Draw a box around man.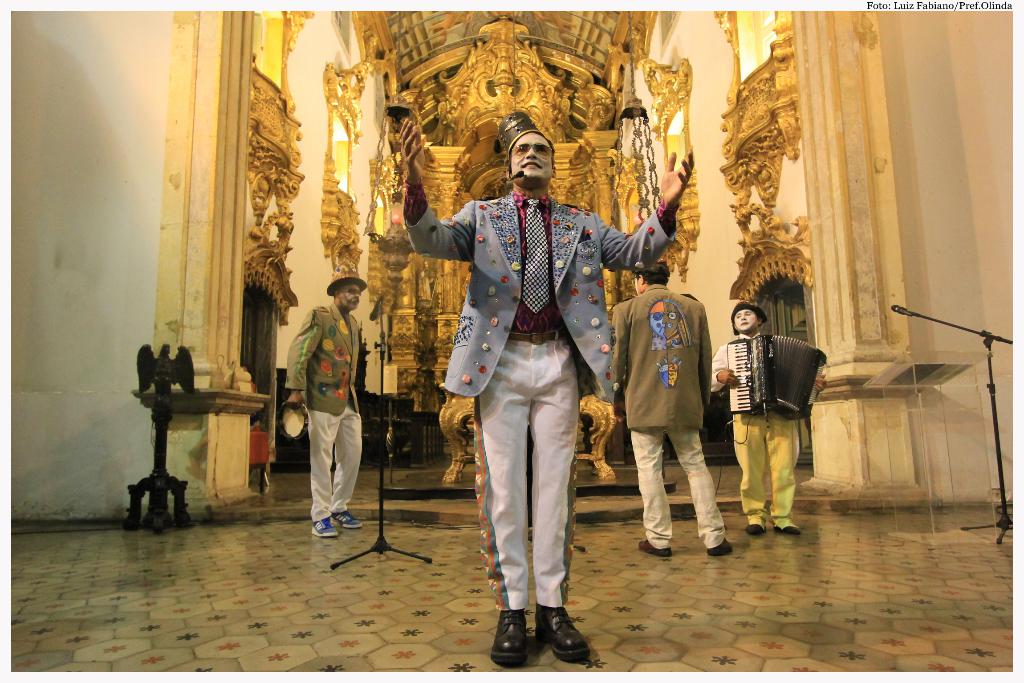
[399,119,695,670].
